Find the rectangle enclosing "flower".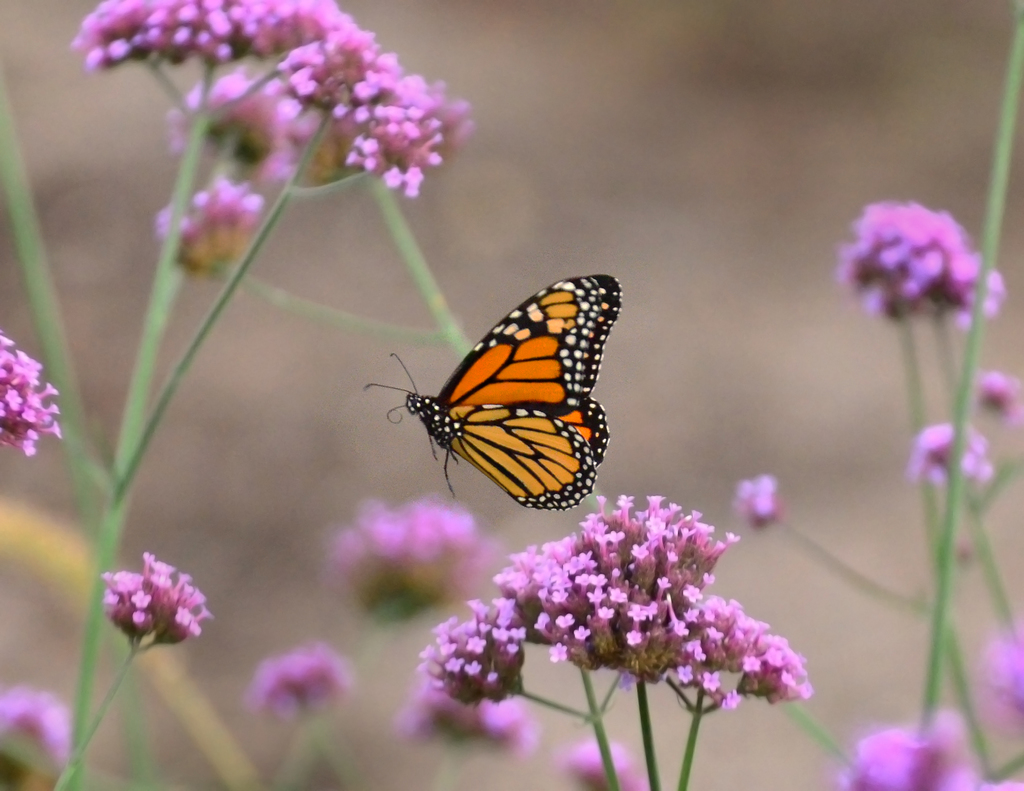
locate(937, 270, 1007, 332).
